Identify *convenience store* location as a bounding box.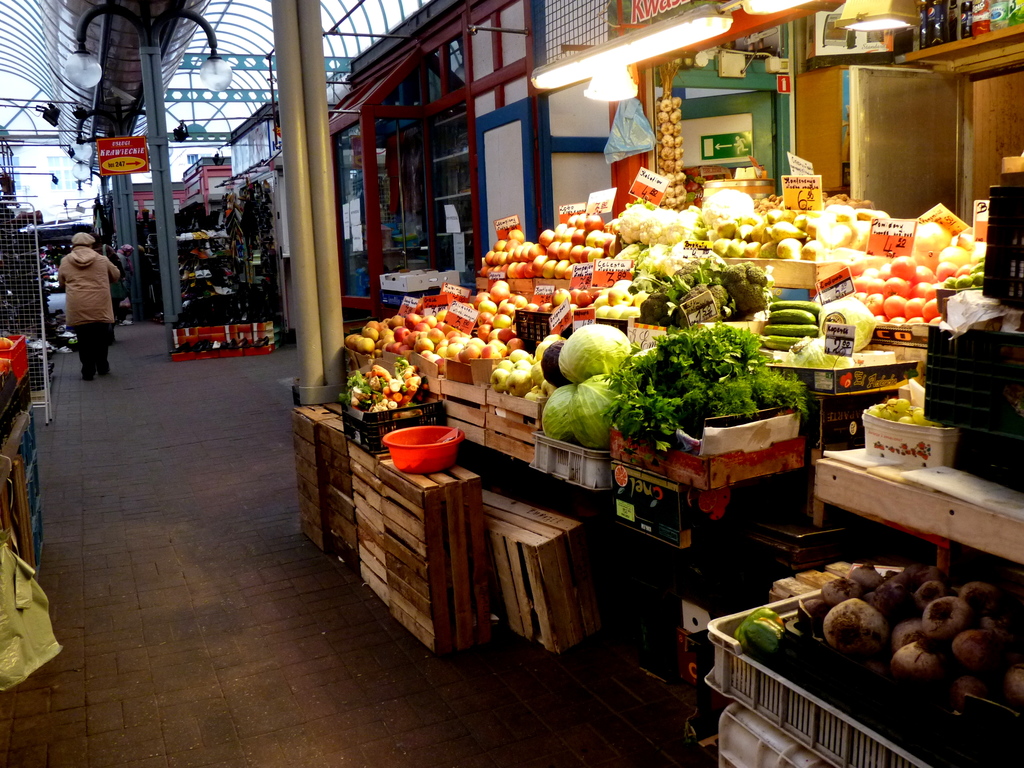
<region>170, 0, 1023, 751</region>.
